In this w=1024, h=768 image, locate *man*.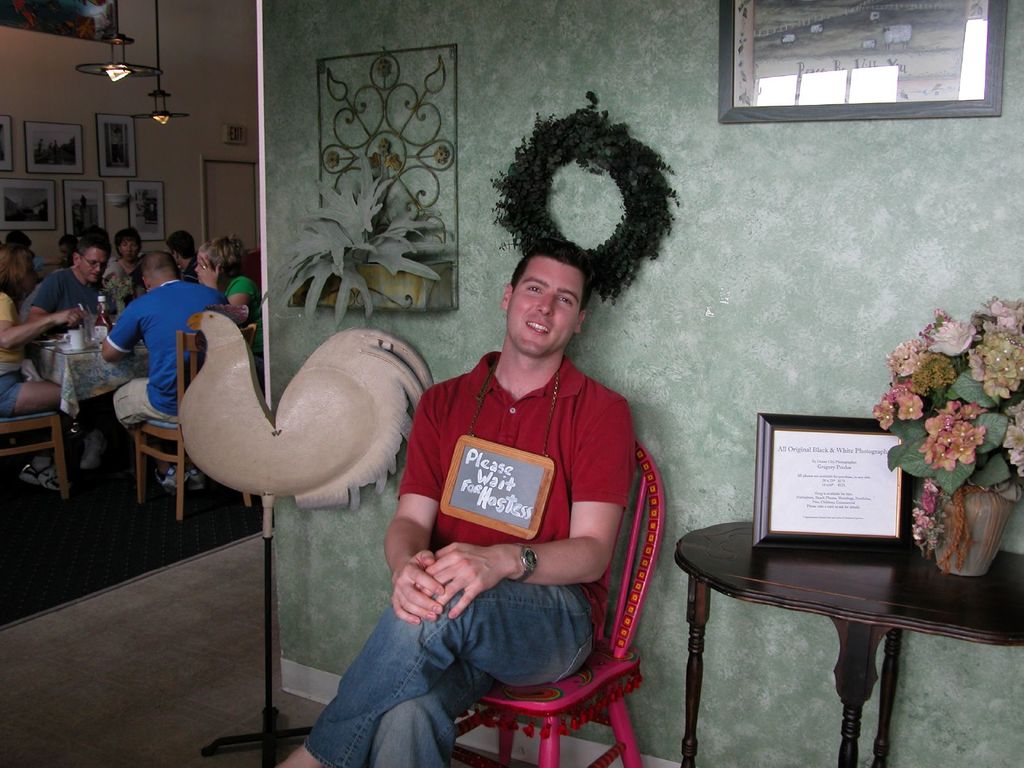
Bounding box: [28, 232, 124, 471].
